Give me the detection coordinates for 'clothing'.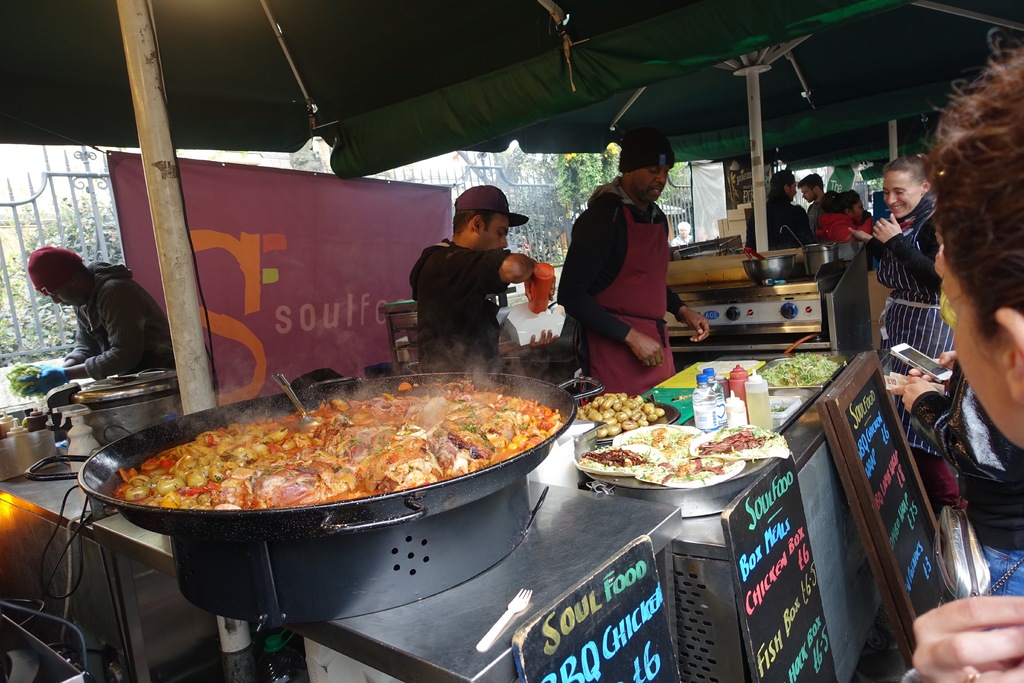
x1=867 y1=200 x2=991 y2=368.
